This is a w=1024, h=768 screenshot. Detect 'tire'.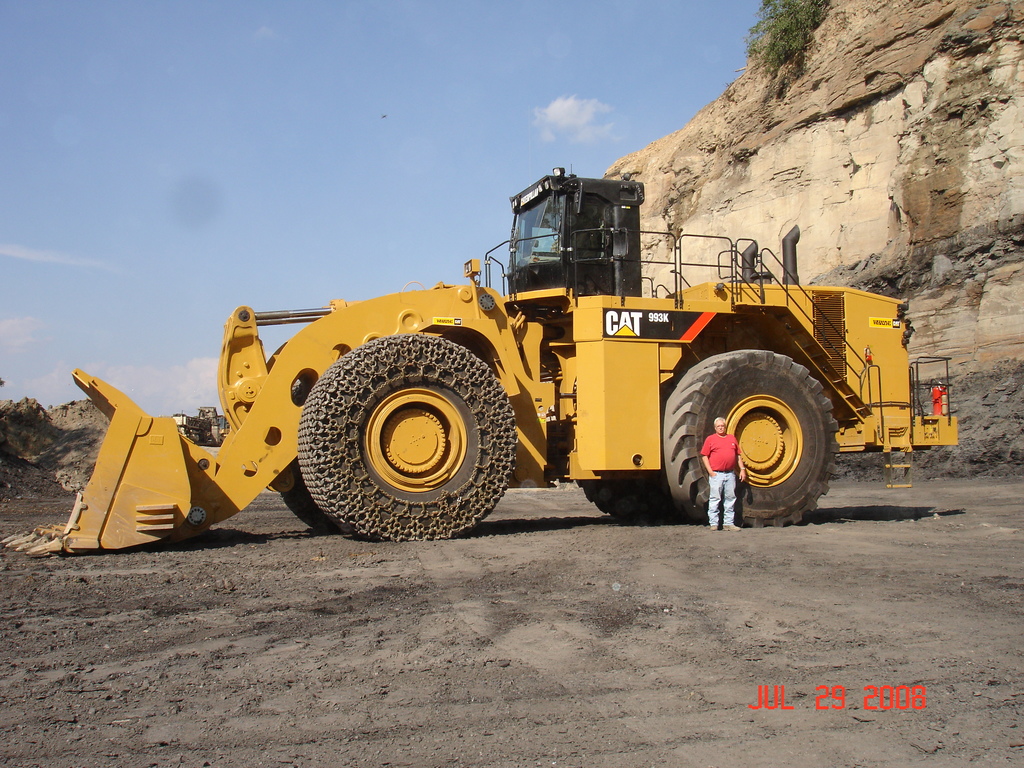
(x1=313, y1=339, x2=505, y2=520).
